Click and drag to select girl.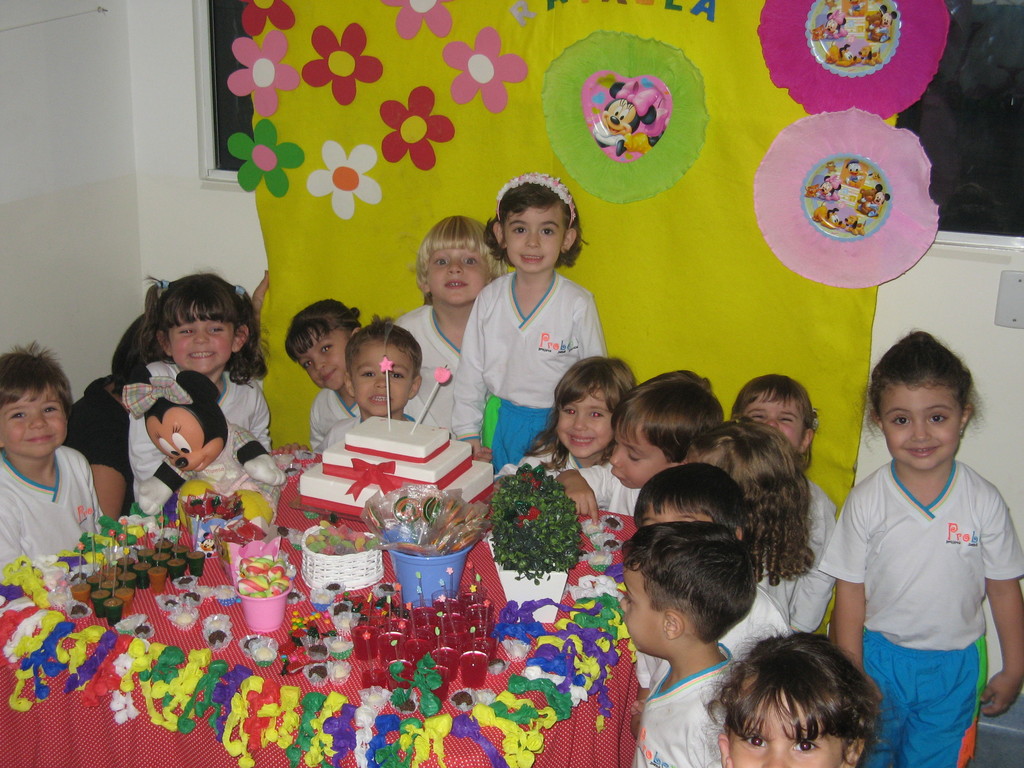
Selection: locate(128, 268, 275, 522).
